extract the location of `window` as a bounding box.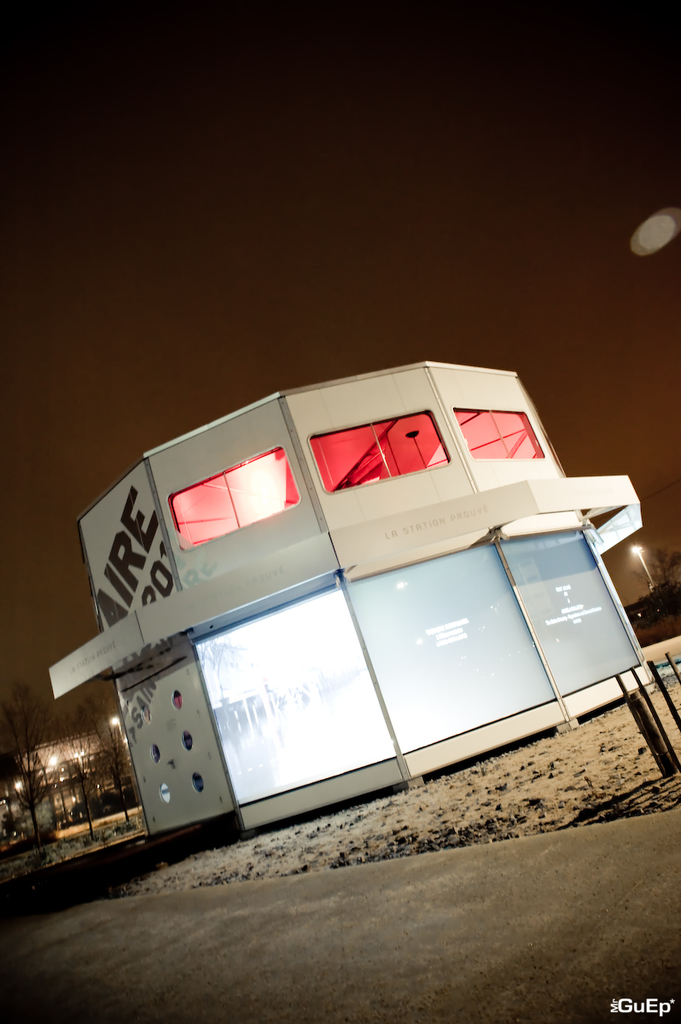
box(167, 448, 301, 554).
